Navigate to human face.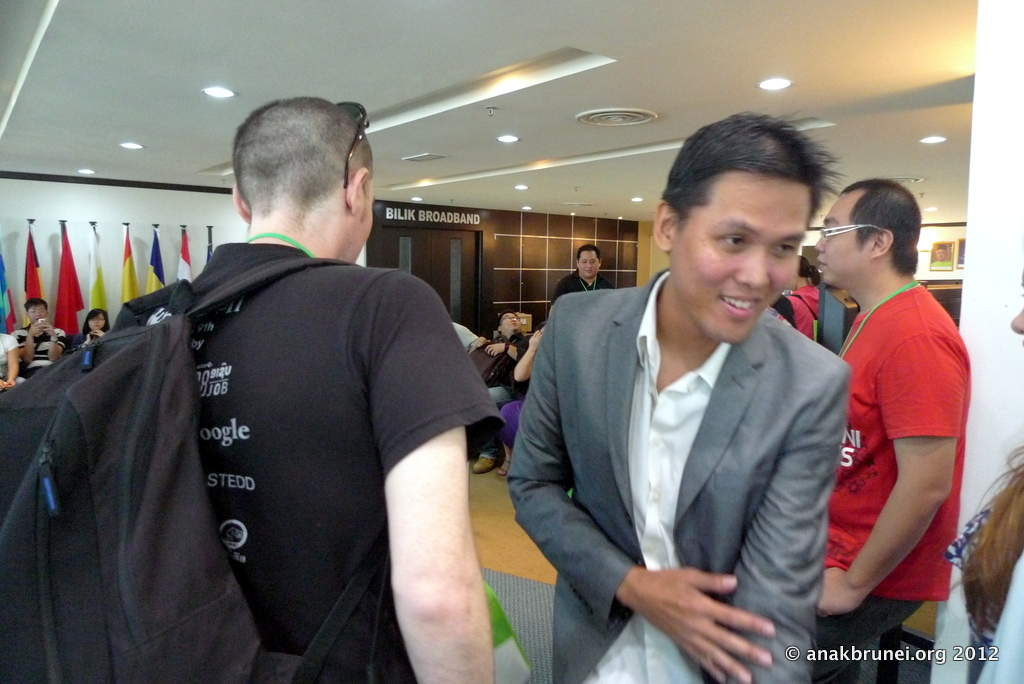
Navigation target: rect(578, 251, 598, 280).
